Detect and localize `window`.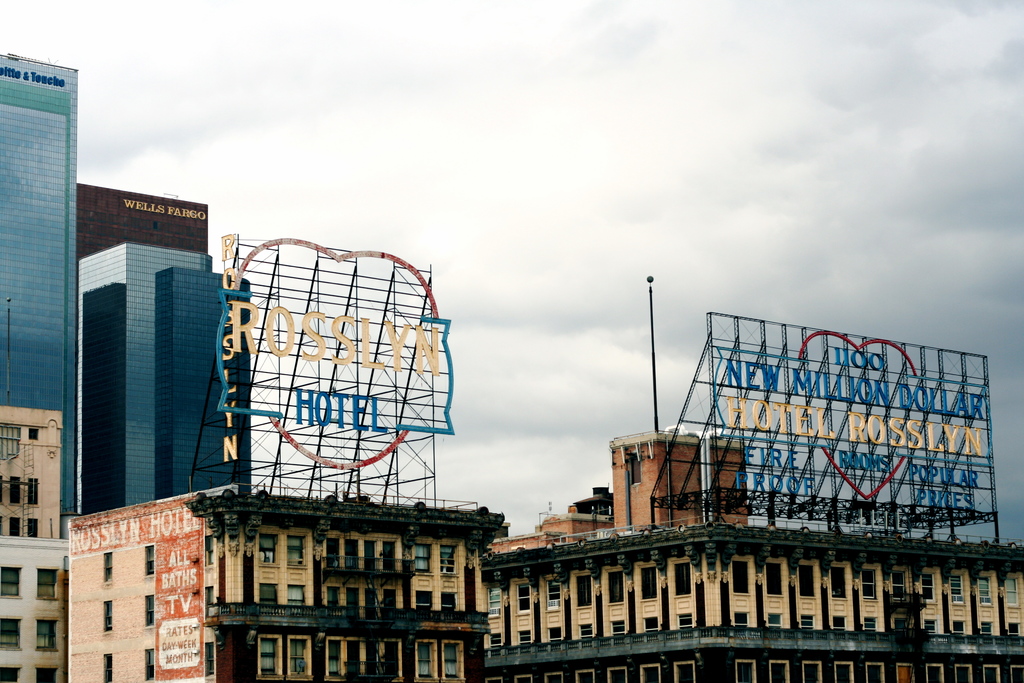
Localized at BBox(731, 562, 750, 593).
